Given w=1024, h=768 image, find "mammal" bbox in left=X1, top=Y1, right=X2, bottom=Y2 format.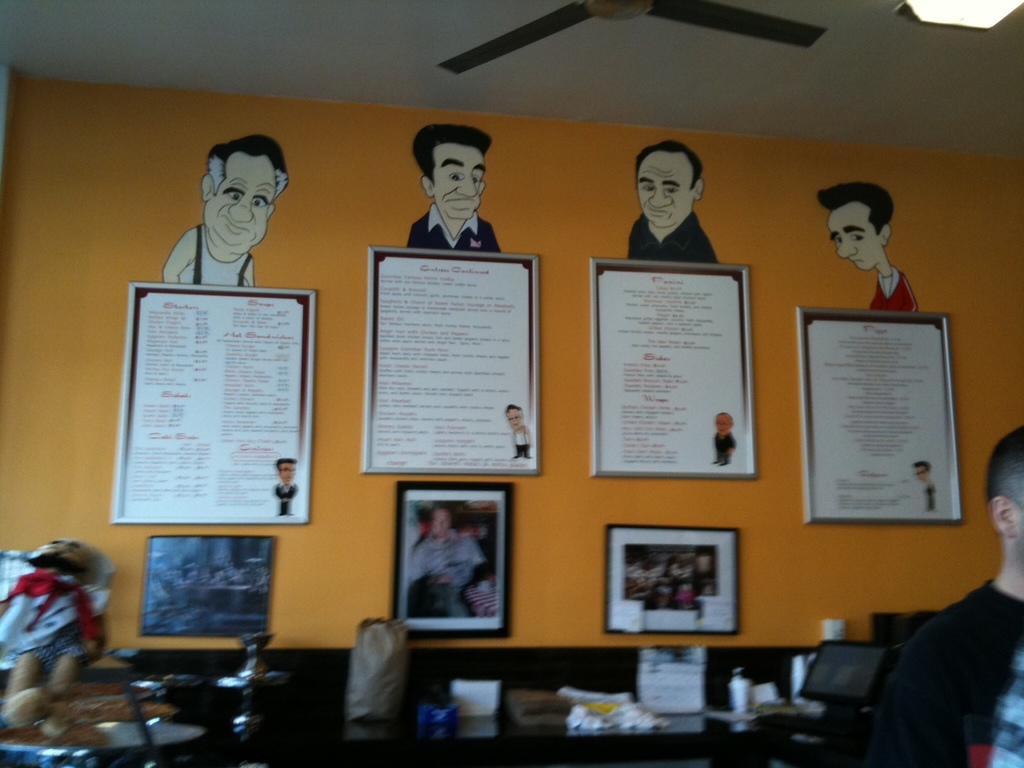
left=412, top=124, right=506, bottom=255.
